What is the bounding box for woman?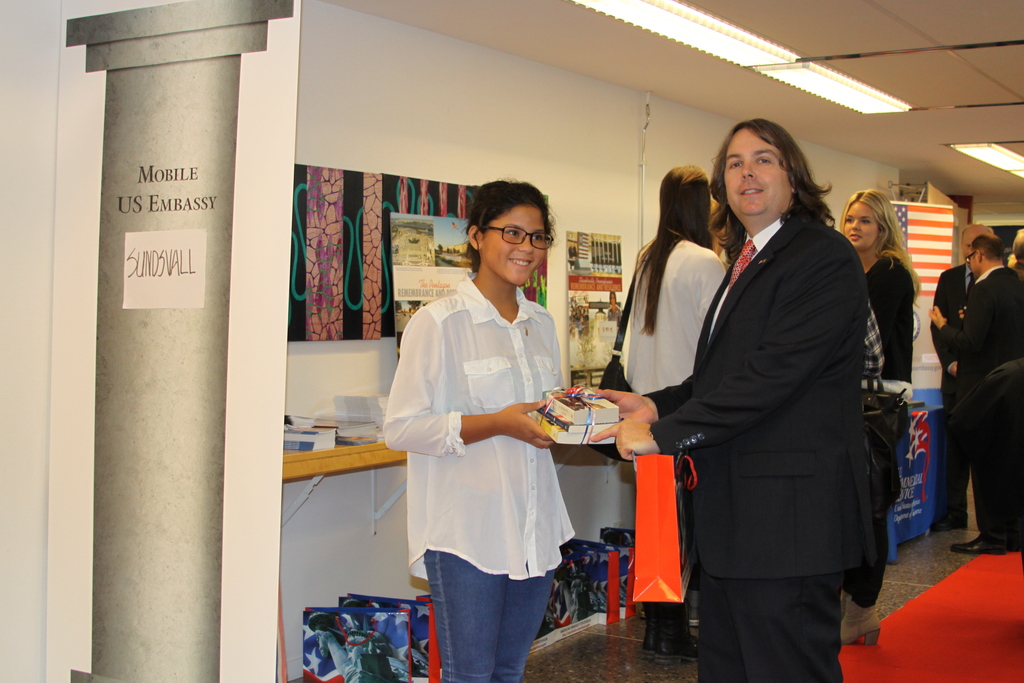
<bbox>650, 86, 873, 682</bbox>.
